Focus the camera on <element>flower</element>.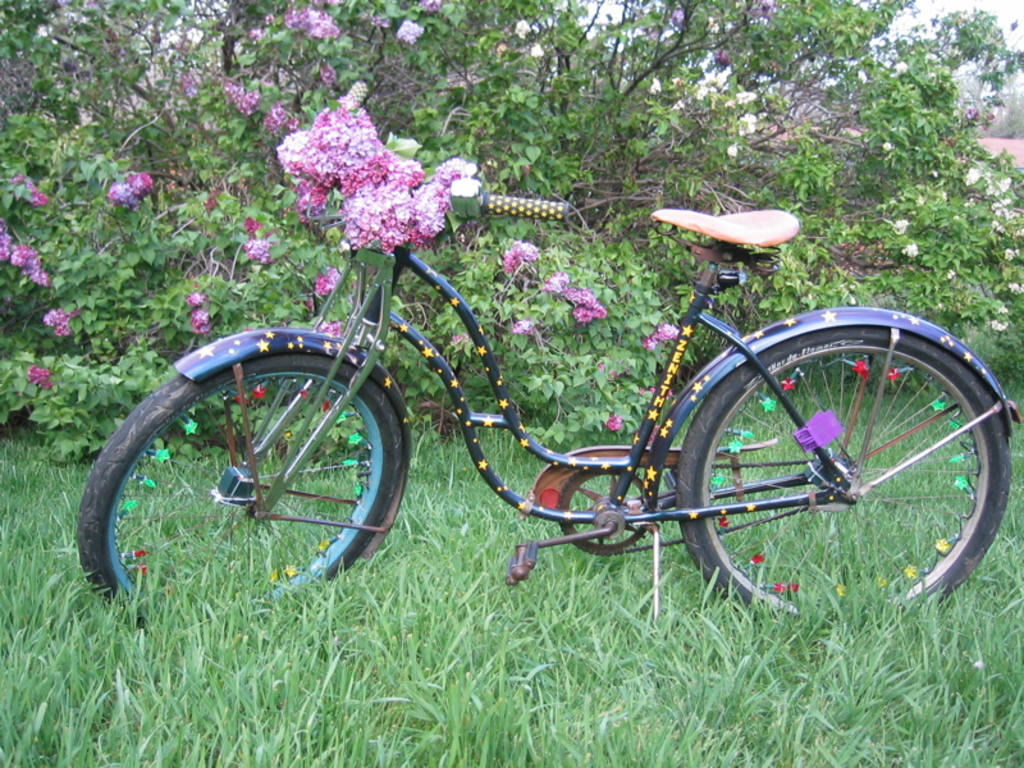
Focus region: (x1=1004, y1=247, x2=1011, y2=259).
